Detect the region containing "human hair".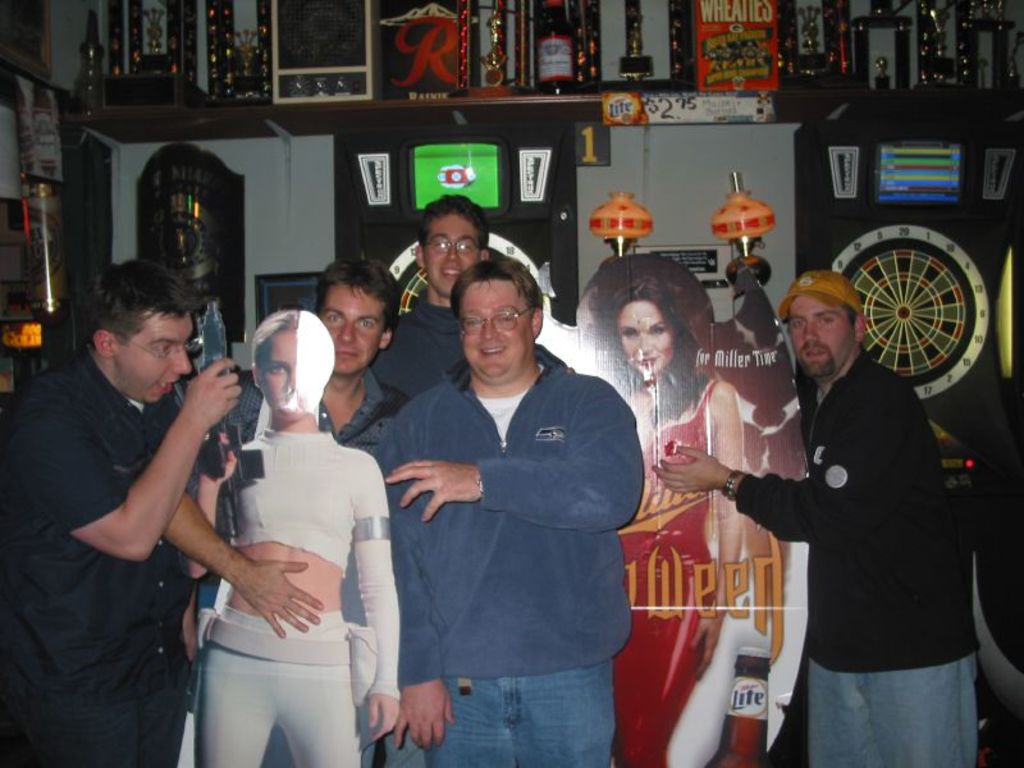
bbox(449, 259, 545, 312).
